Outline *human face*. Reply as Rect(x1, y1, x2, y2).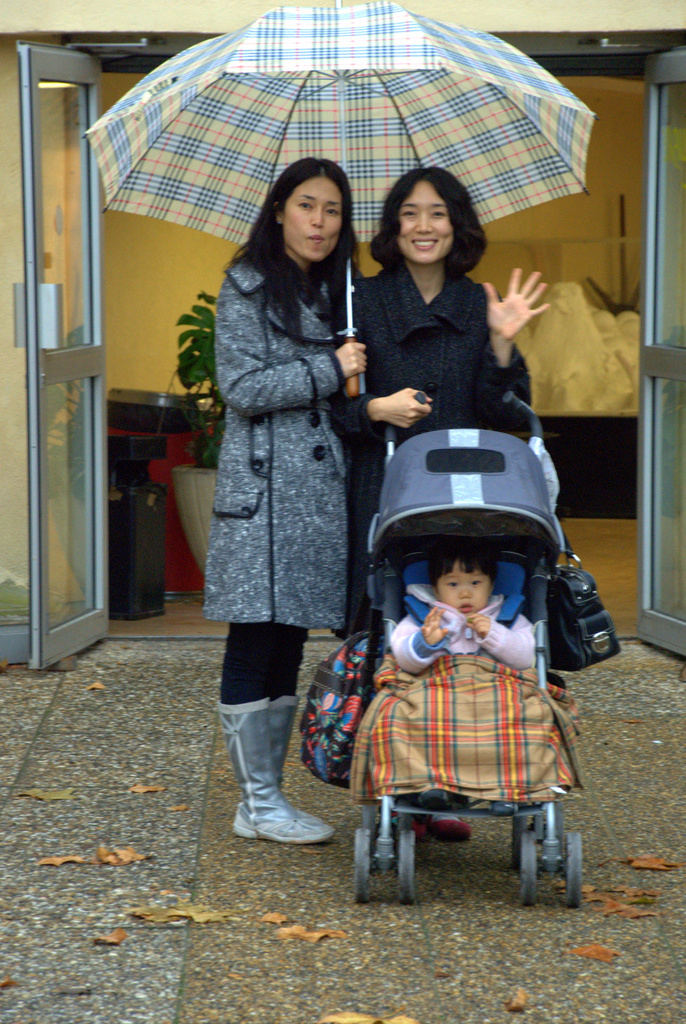
Rect(394, 170, 453, 269).
